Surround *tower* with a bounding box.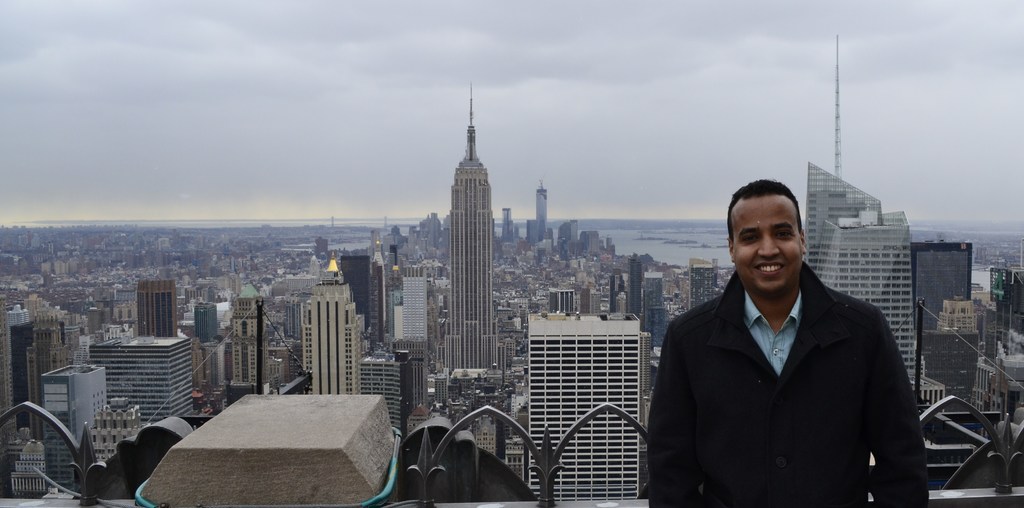
<box>304,255,363,390</box>.
